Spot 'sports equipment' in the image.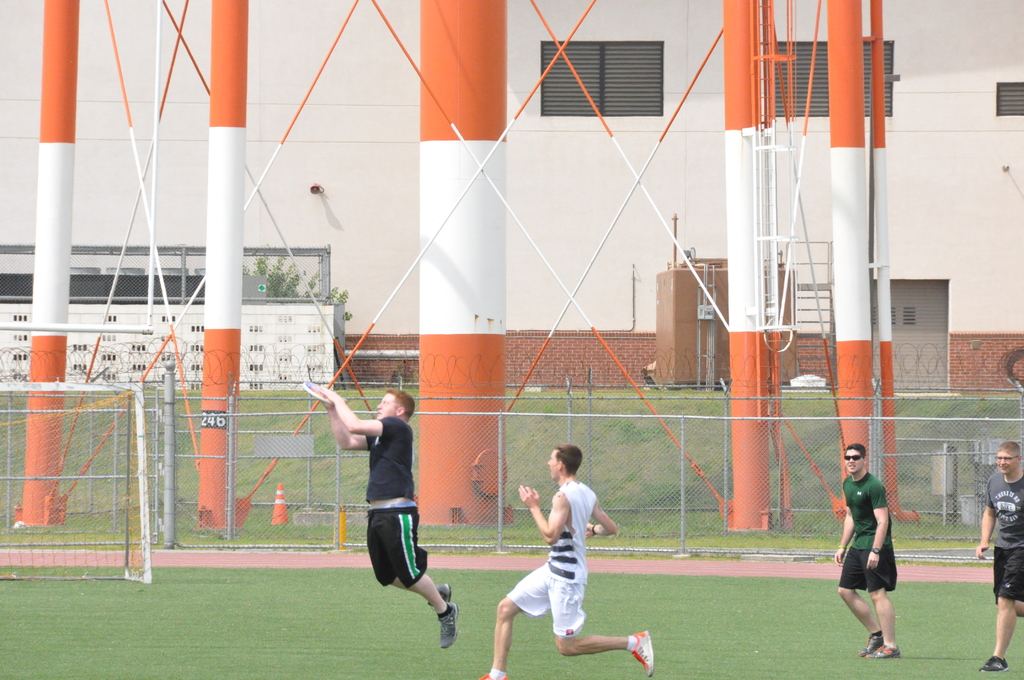
'sports equipment' found at 978 655 1012 675.
